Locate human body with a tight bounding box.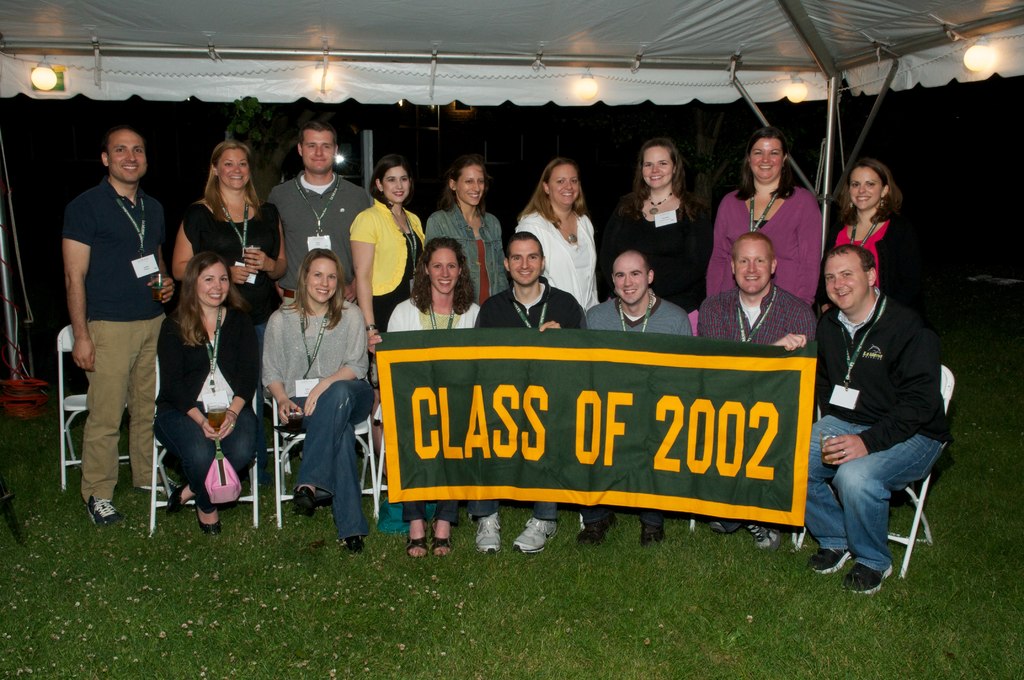
<region>270, 109, 376, 307</region>.
